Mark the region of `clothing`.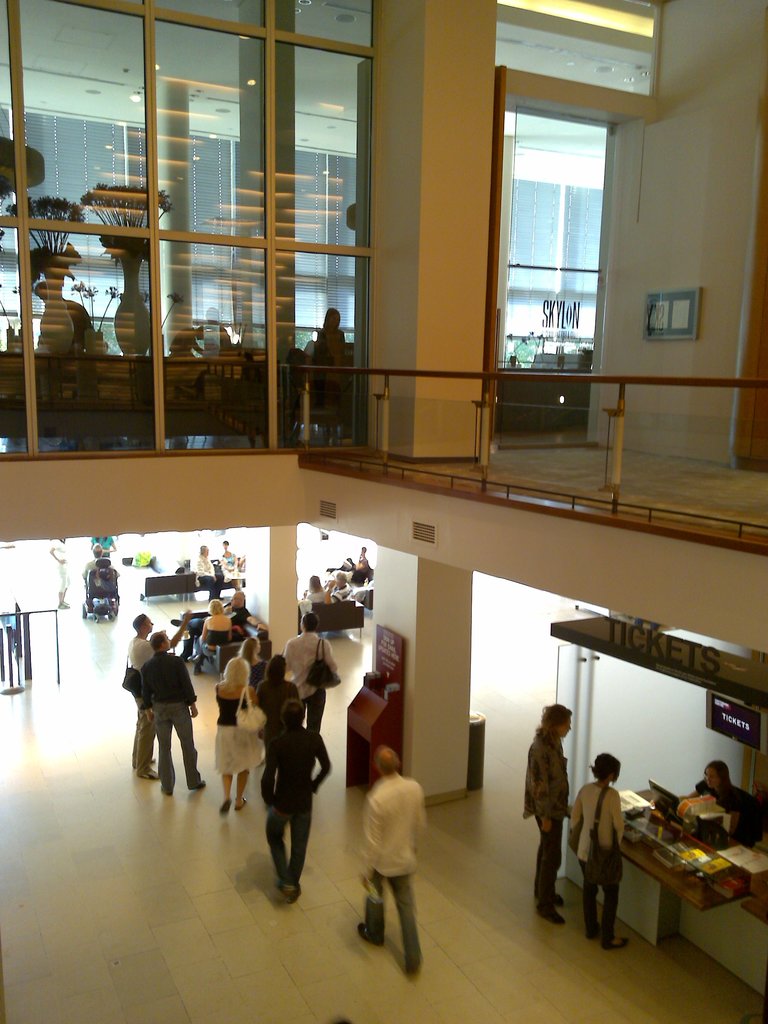
Region: crop(265, 682, 300, 794).
